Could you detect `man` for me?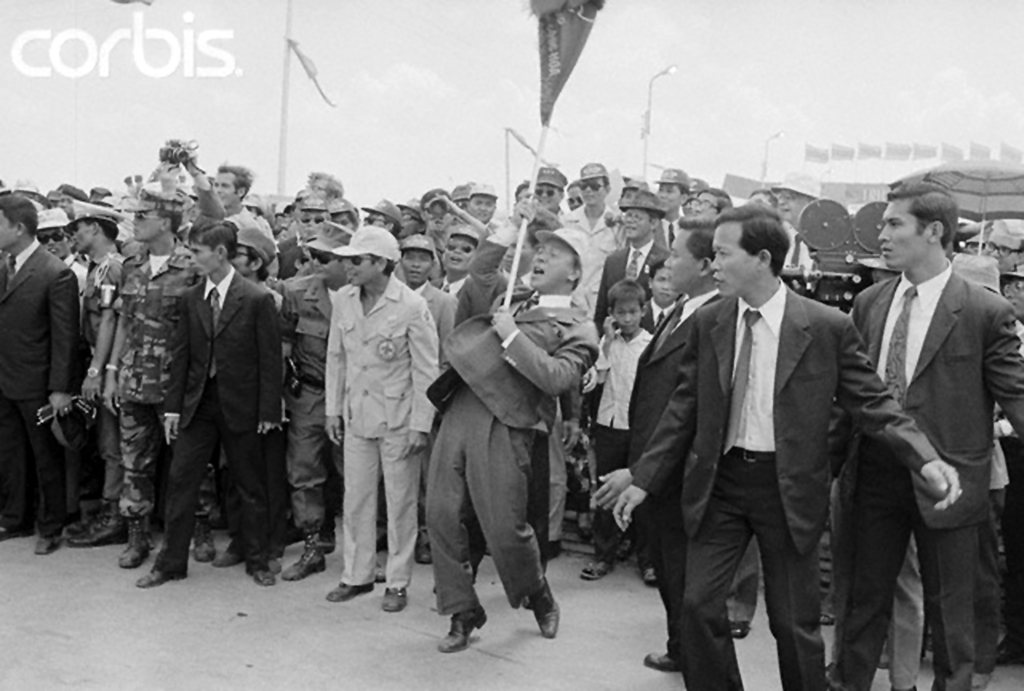
Detection result: 588,211,731,671.
